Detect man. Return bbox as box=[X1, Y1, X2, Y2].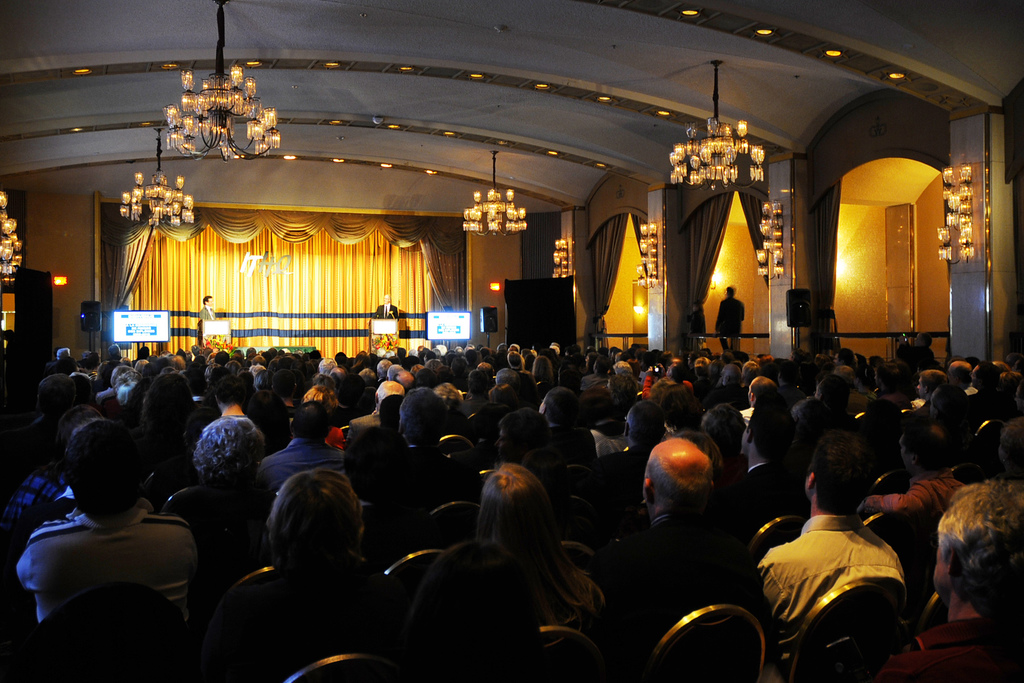
box=[593, 436, 780, 682].
